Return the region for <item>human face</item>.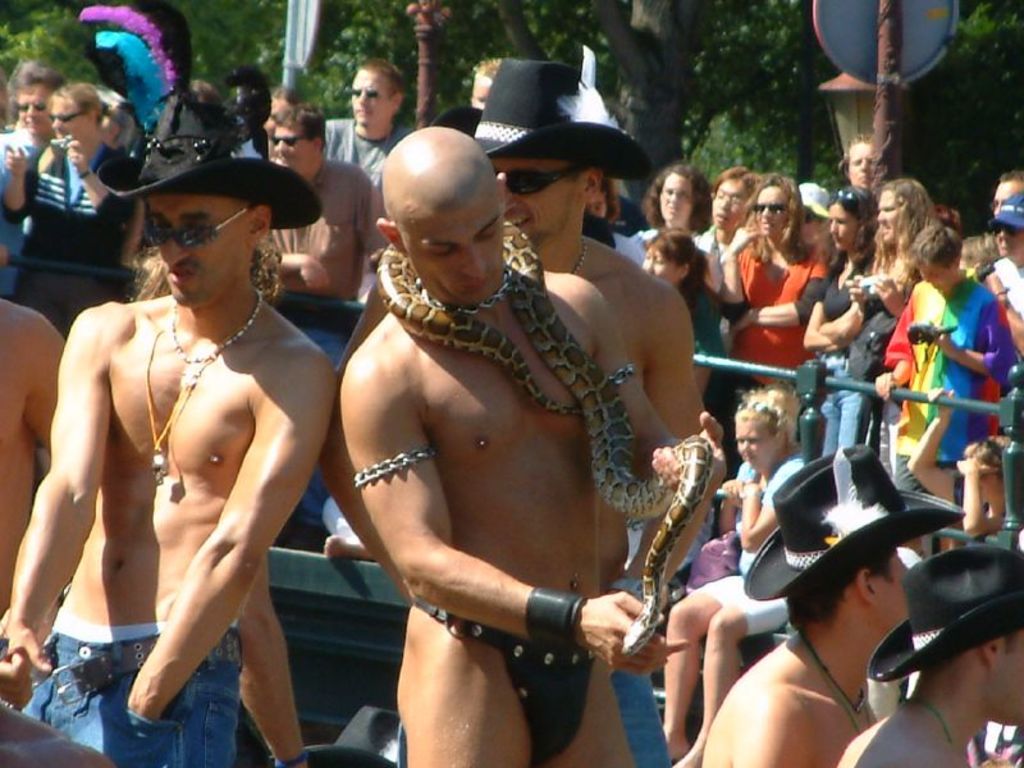
detection(847, 141, 874, 193).
